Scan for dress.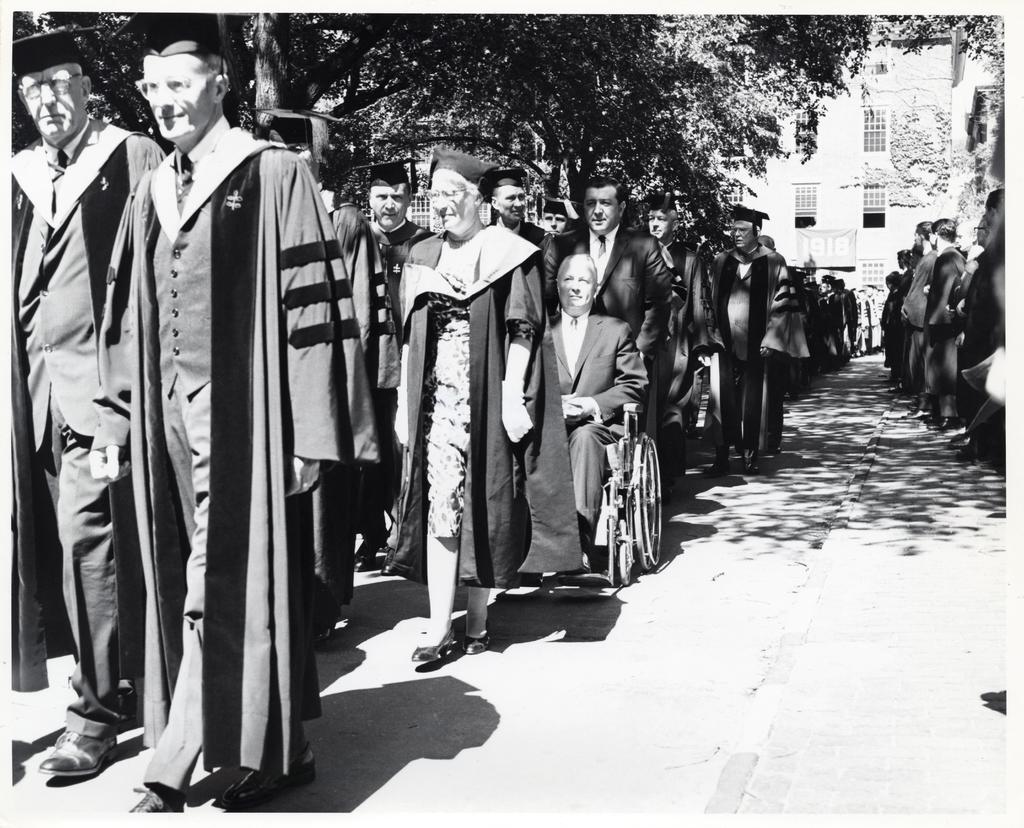
Scan result: [423, 294, 470, 539].
